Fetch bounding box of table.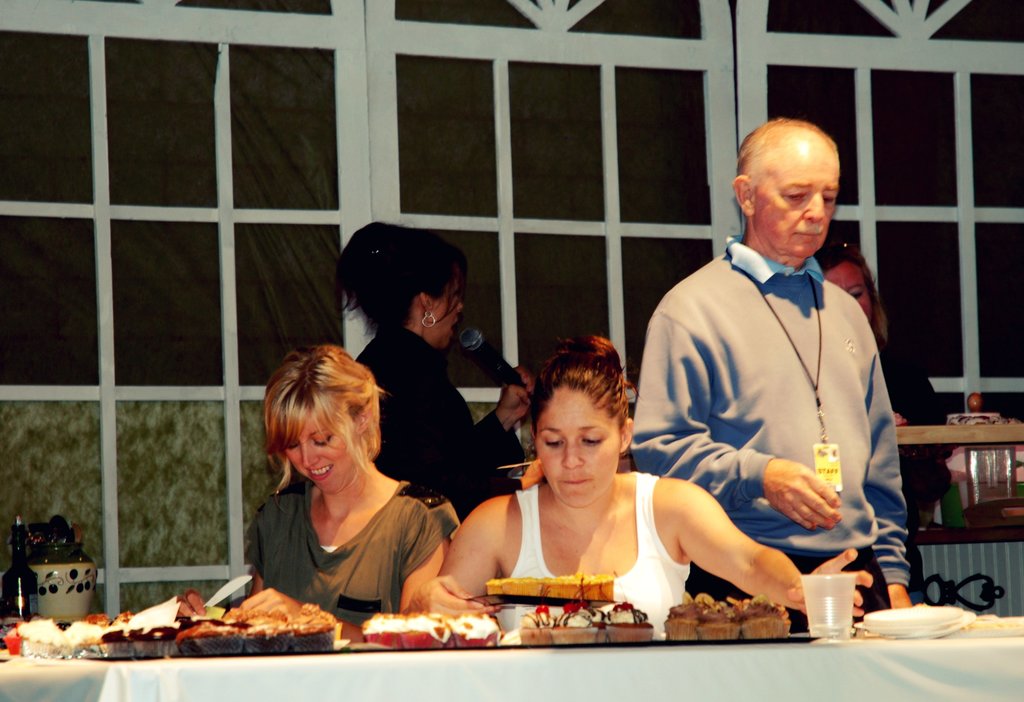
Bbox: x1=920, y1=525, x2=1023, y2=610.
